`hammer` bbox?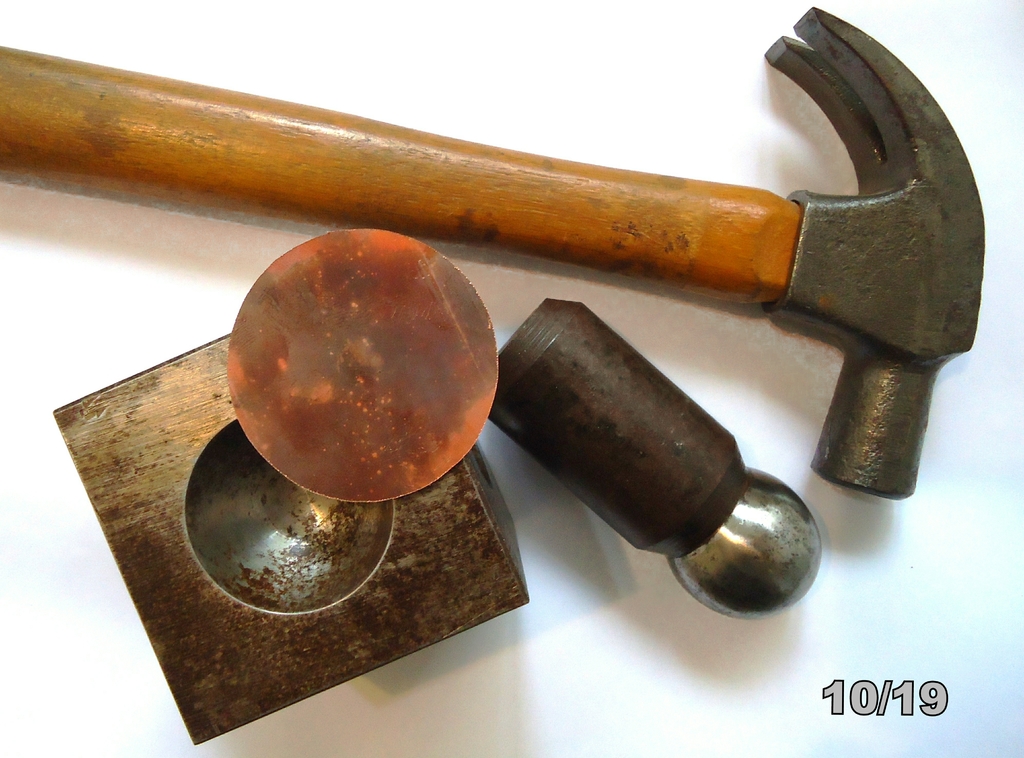
x1=0, y1=1, x2=989, y2=490
